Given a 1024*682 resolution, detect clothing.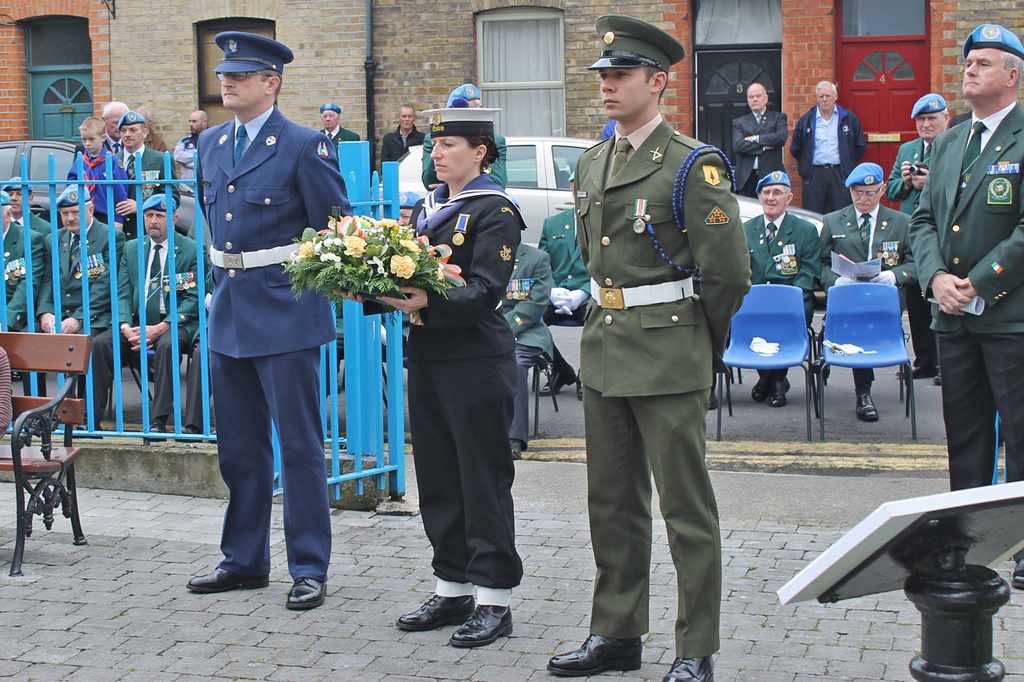
(497,239,557,448).
